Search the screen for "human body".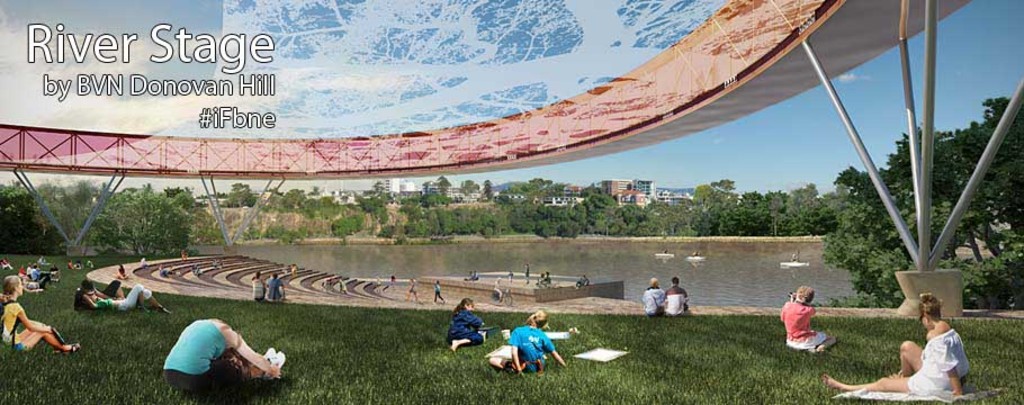
Found at Rect(444, 311, 484, 353).
